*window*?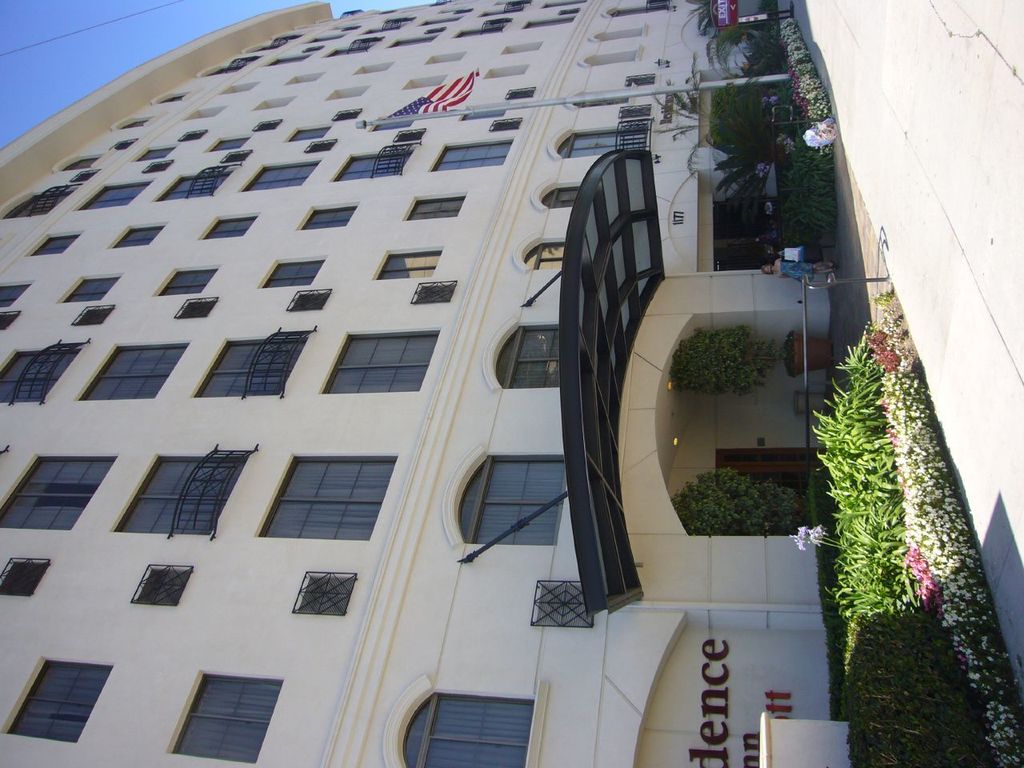
crop(486, 118, 522, 132)
